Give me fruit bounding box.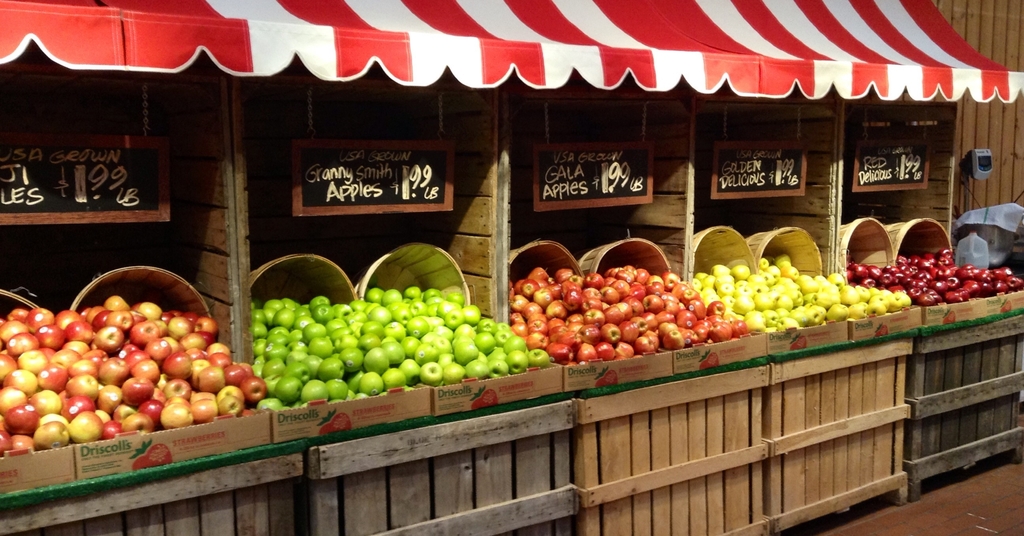
detection(999, 301, 1012, 313).
